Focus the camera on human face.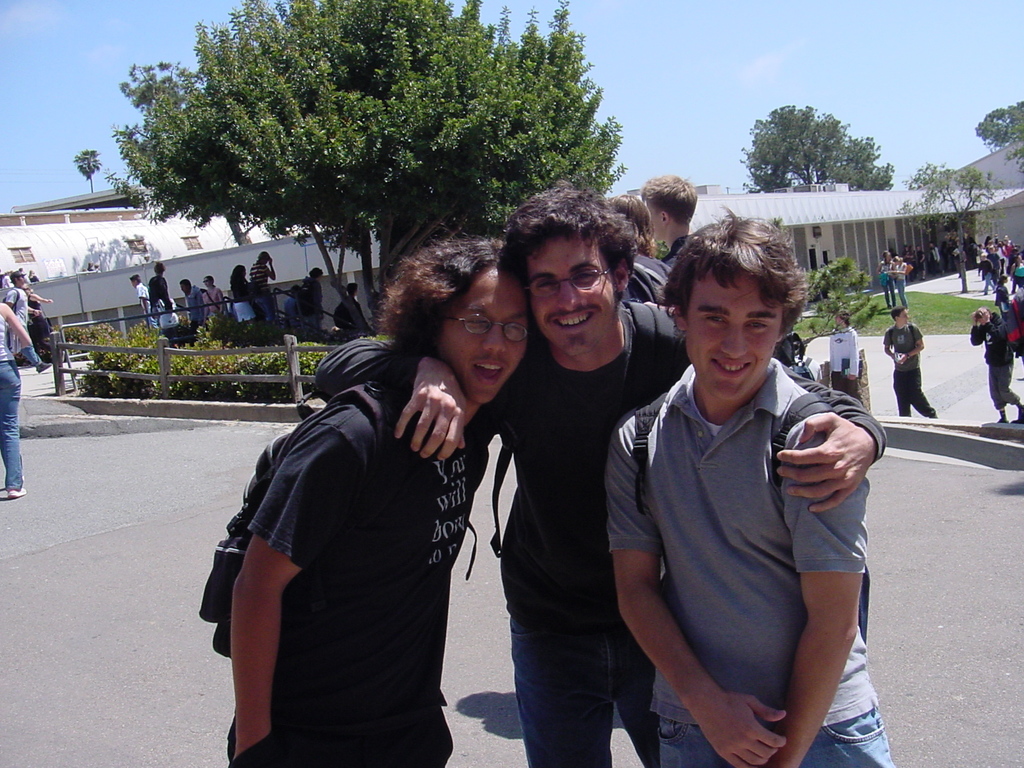
Focus region: {"left": 532, "top": 230, "right": 625, "bottom": 365}.
